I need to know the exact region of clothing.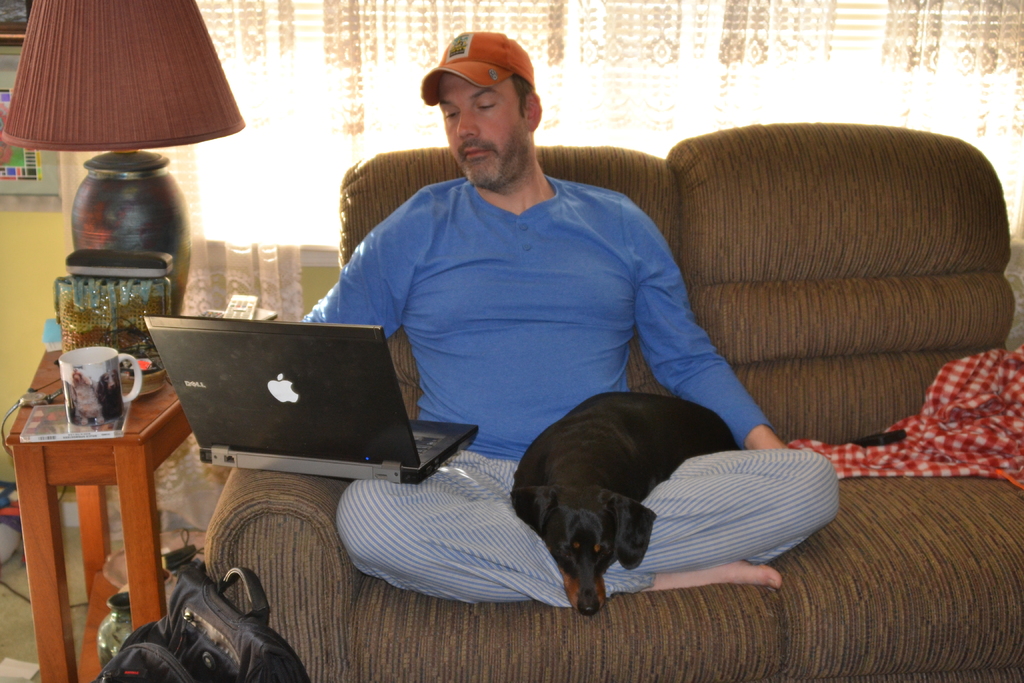
Region: (333, 452, 840, 602).
